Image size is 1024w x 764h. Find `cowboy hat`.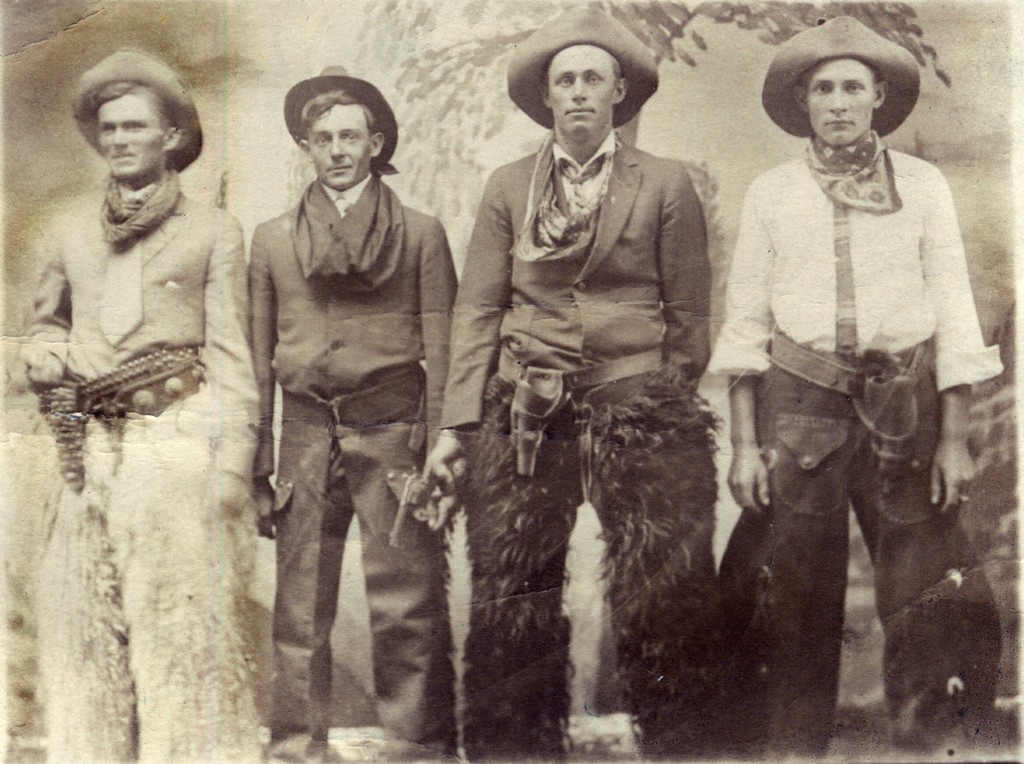
<box>282,61,397,171</box>.
